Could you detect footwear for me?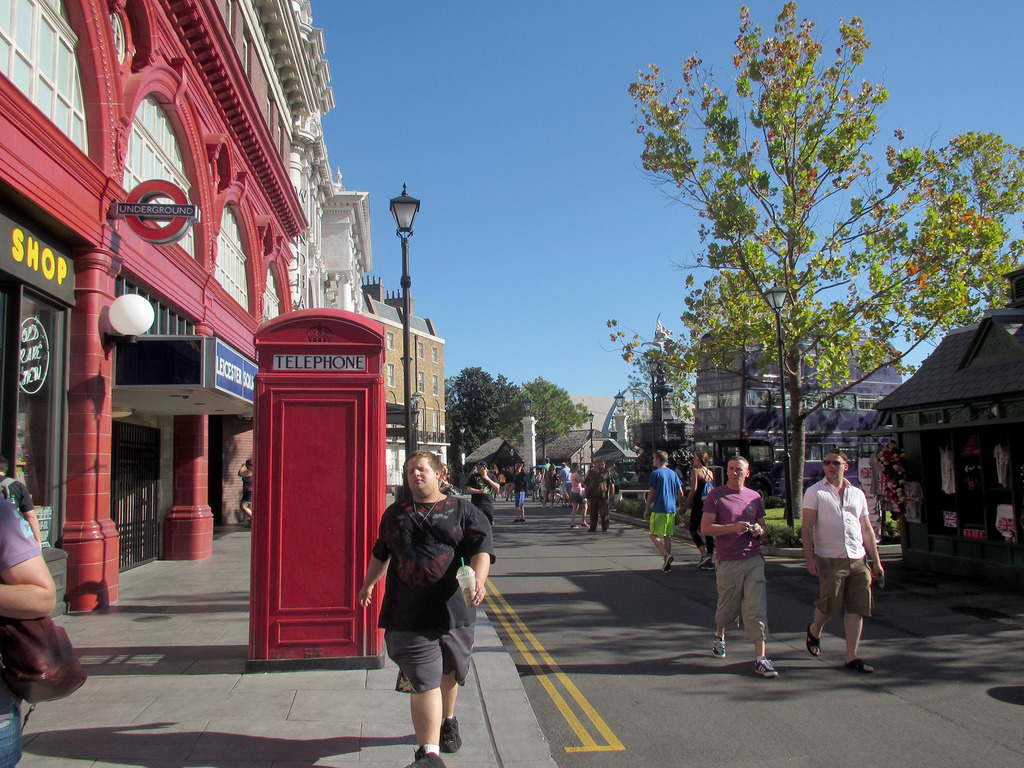
Detection result: 692,545,714,566.
